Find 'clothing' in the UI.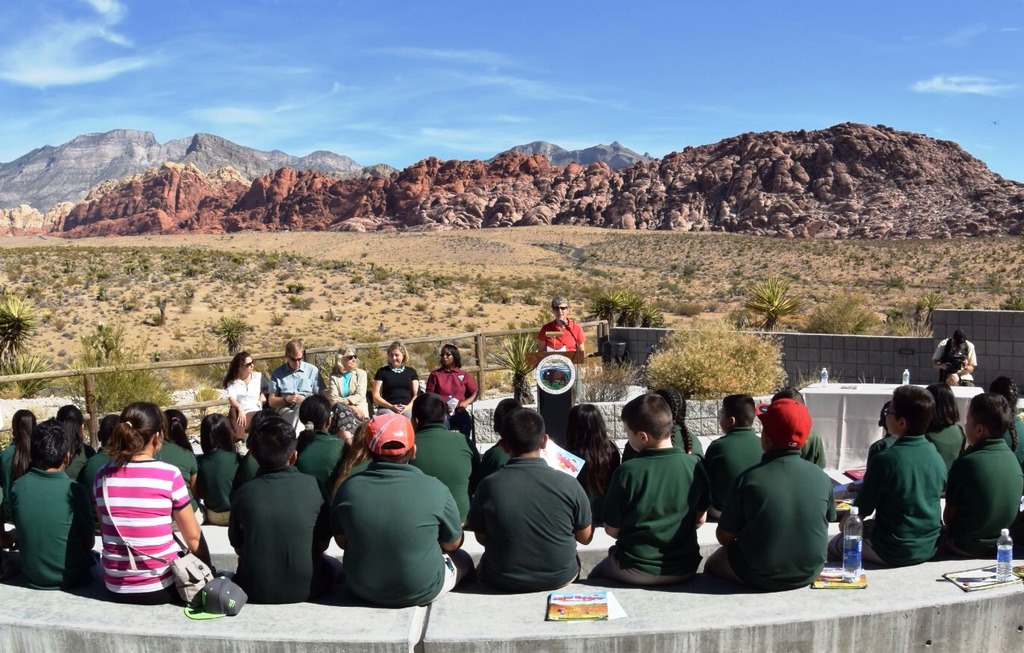
UI element at left=230, top=468, right=342, bottom=596.
